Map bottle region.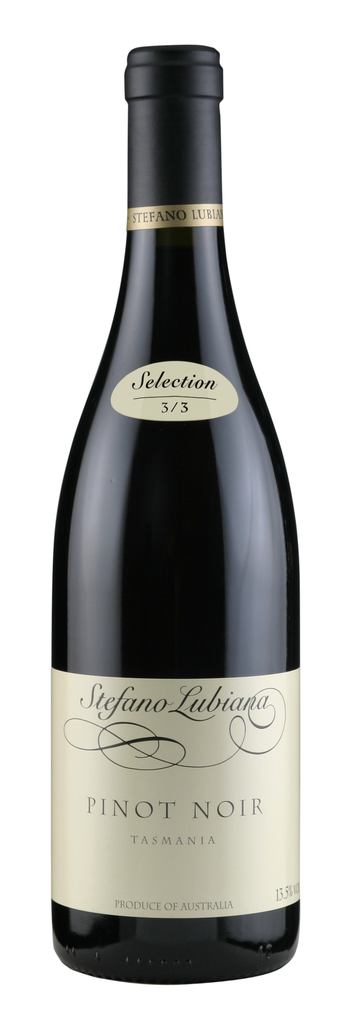
Mapped to {"x1": 47, "y1": 45, "x2": 300, "y2": 986}.
